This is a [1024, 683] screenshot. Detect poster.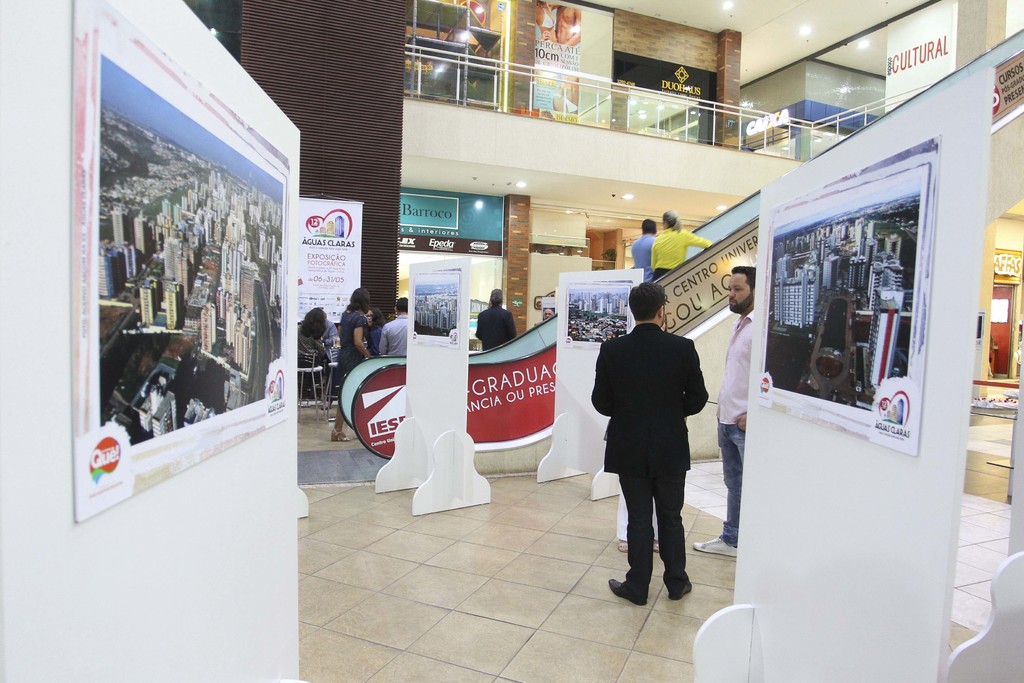
[x1=530, y1=0, x2=601, y2=122].
